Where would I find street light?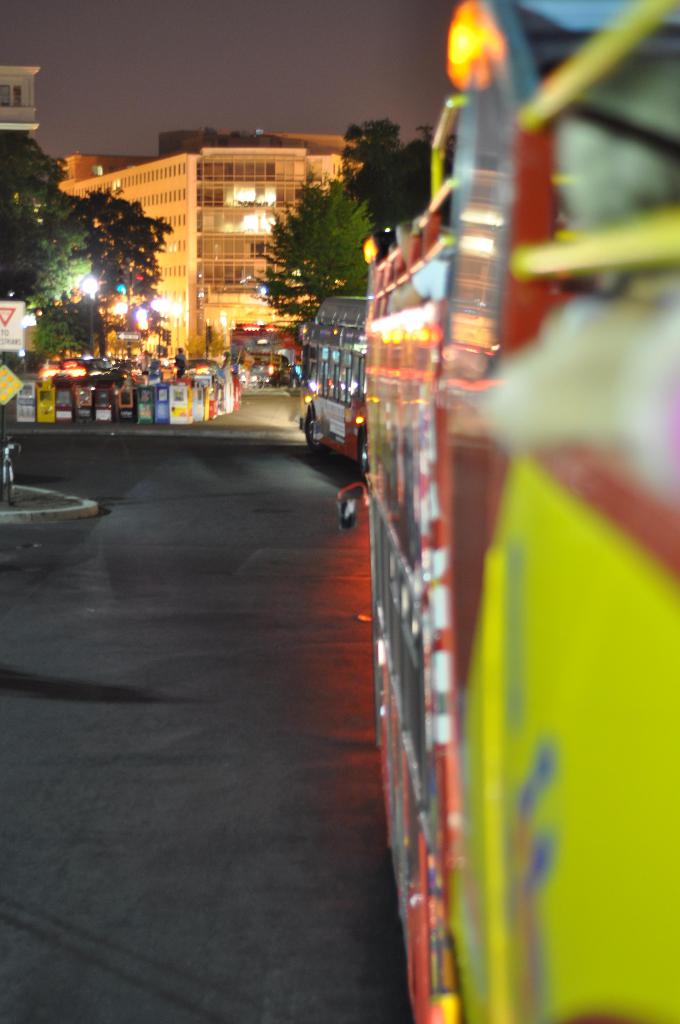
At 74 271 101 377.
